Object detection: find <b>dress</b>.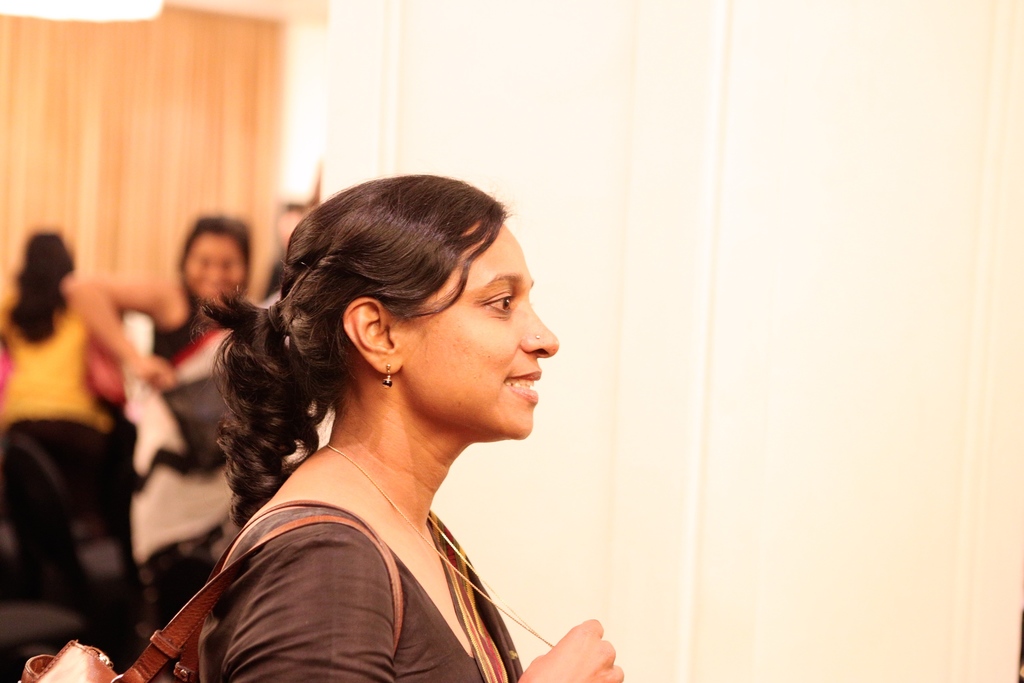
Rect(196, 509, 523, 682).
